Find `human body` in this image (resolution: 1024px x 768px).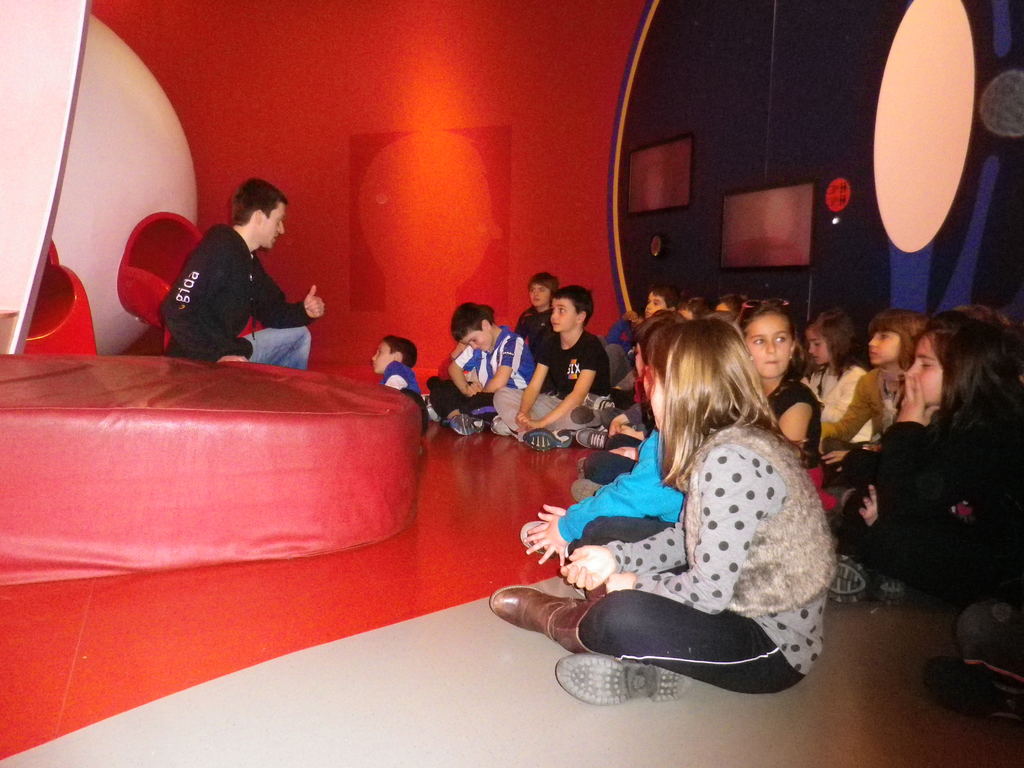
crop(375, 362, 428, 452).
